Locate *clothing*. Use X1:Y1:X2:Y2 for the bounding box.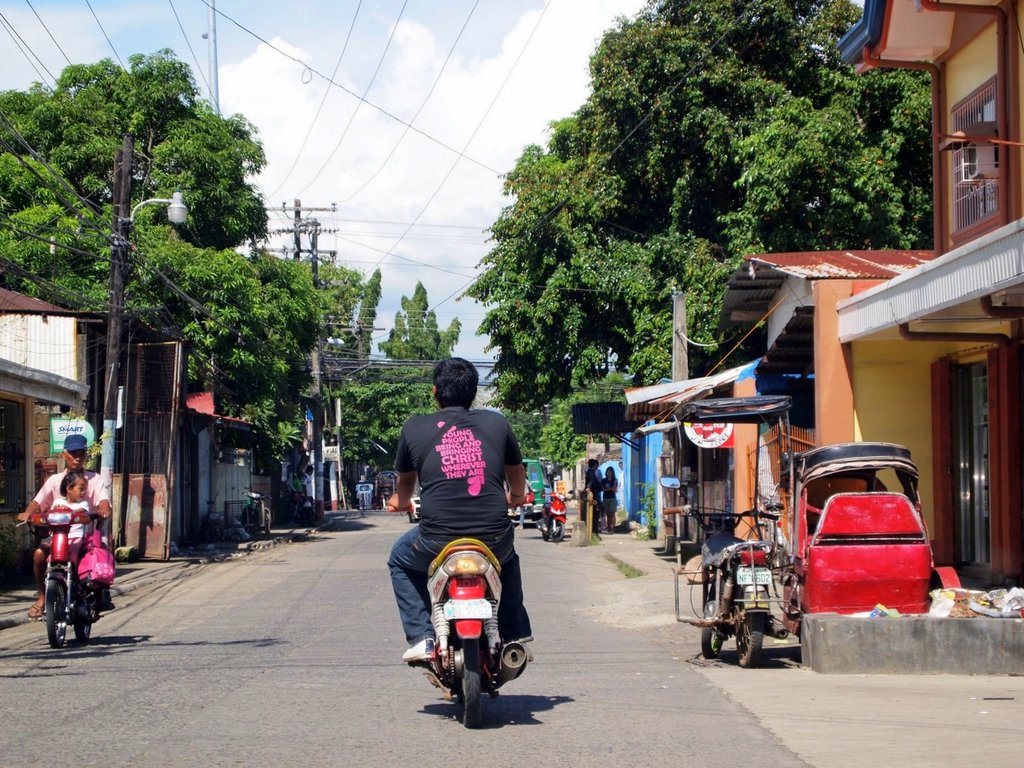
580:468:602:522.
